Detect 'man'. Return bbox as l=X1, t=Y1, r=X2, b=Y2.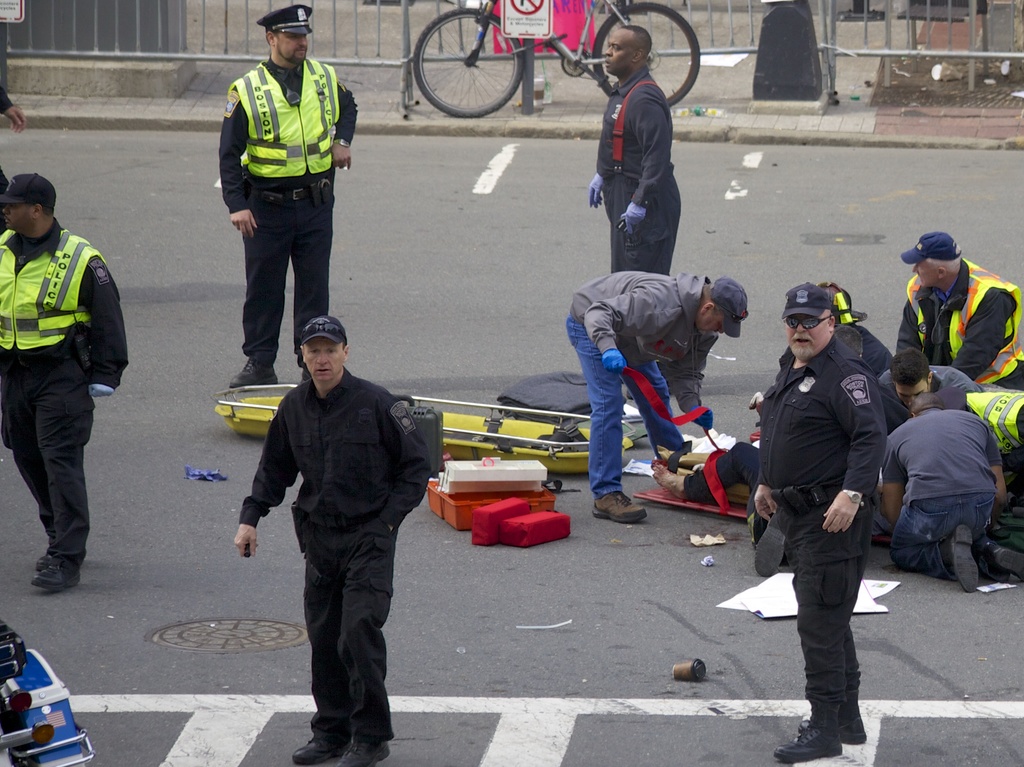
l=230, t=303, r=429, b=744.
